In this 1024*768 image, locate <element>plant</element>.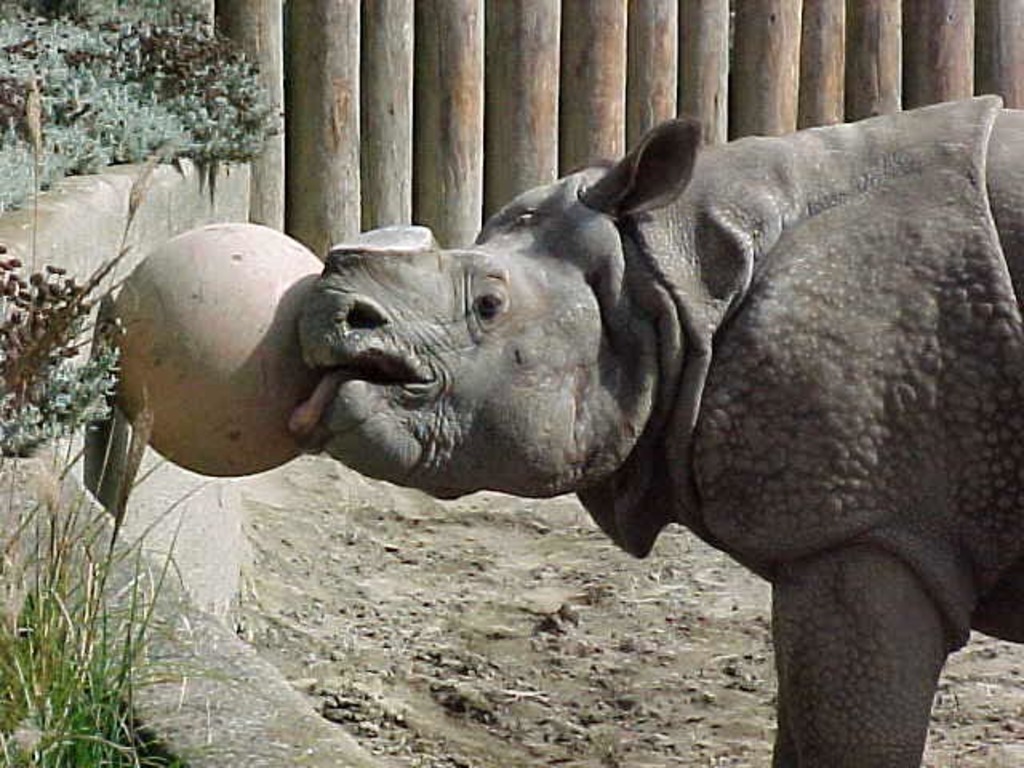
Bounding box: [left=0, top=94, right=157, bottom=459].
